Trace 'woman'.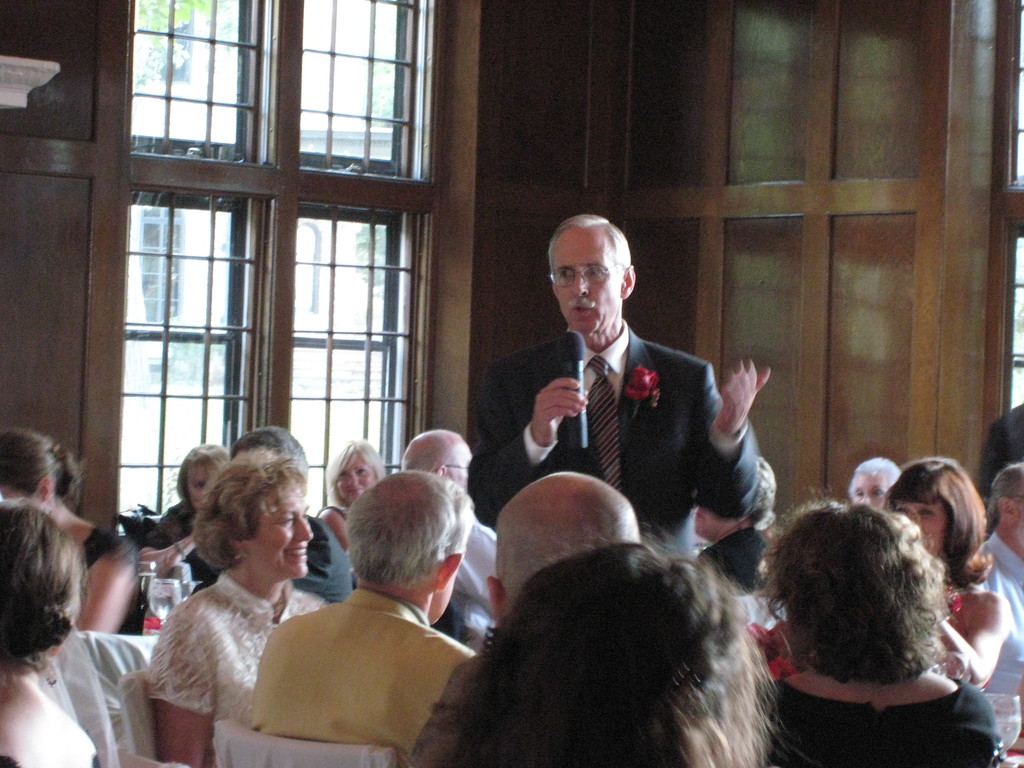
Traced to region(0, 493, 104, 767).
